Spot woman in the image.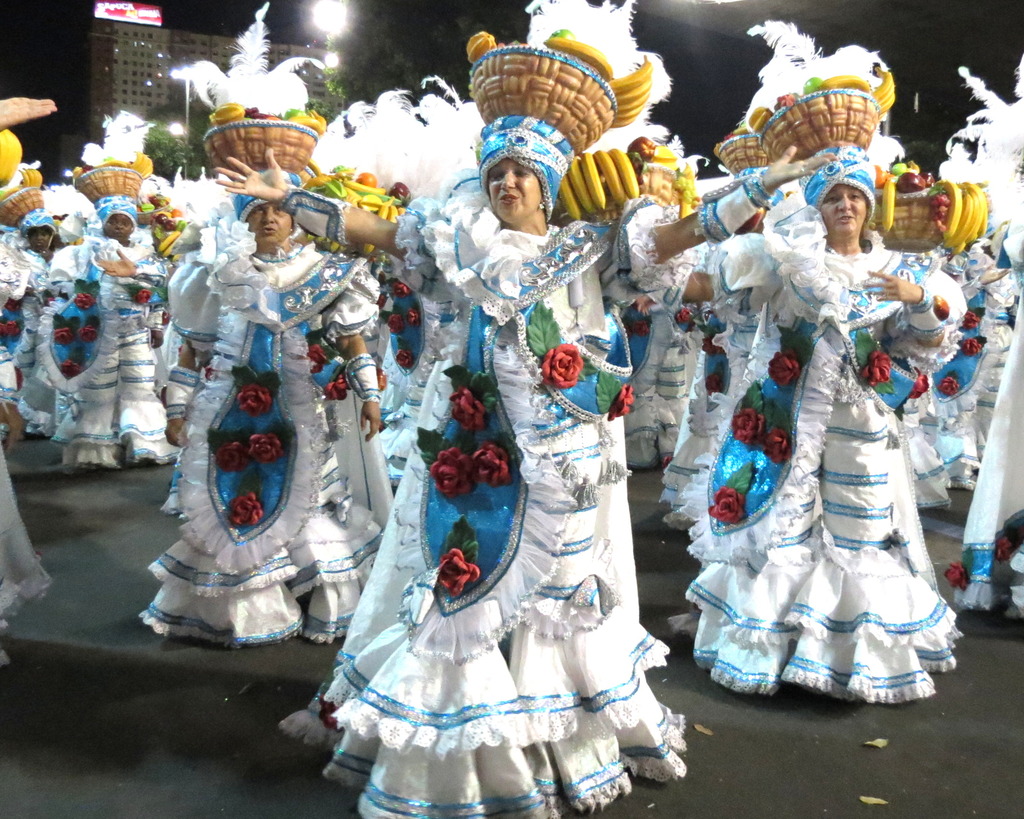
woman found at x1=137, y1=168, x2=386, y2=646.
